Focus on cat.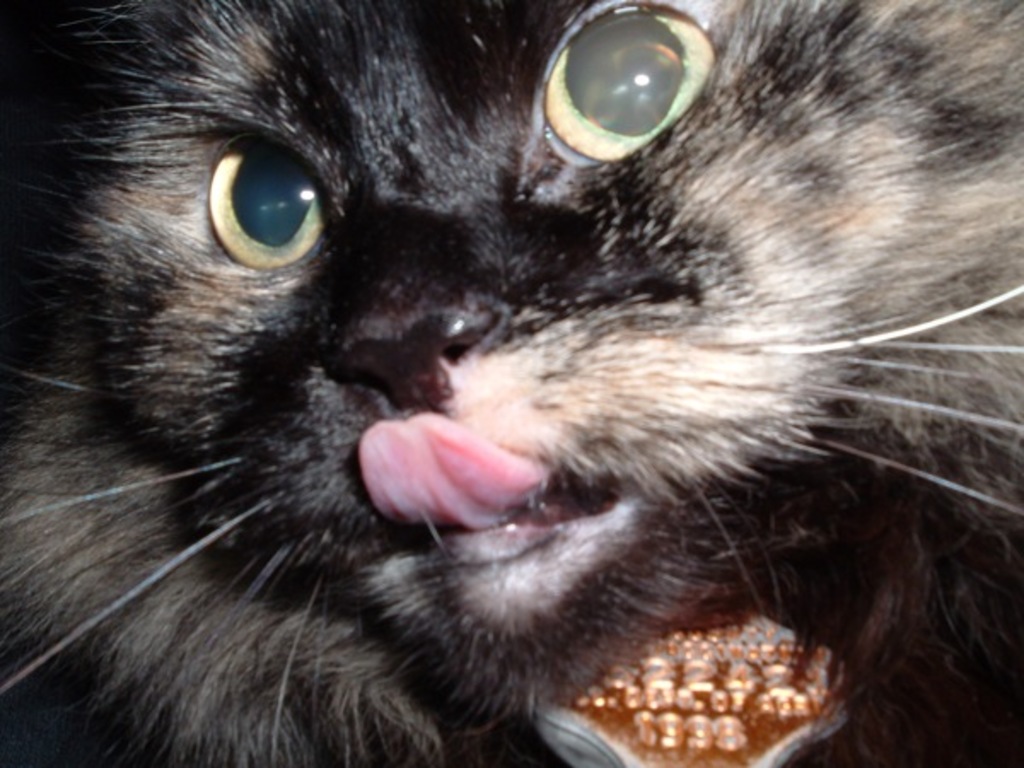
Focused at locate(2, 2, 1022, 766).
